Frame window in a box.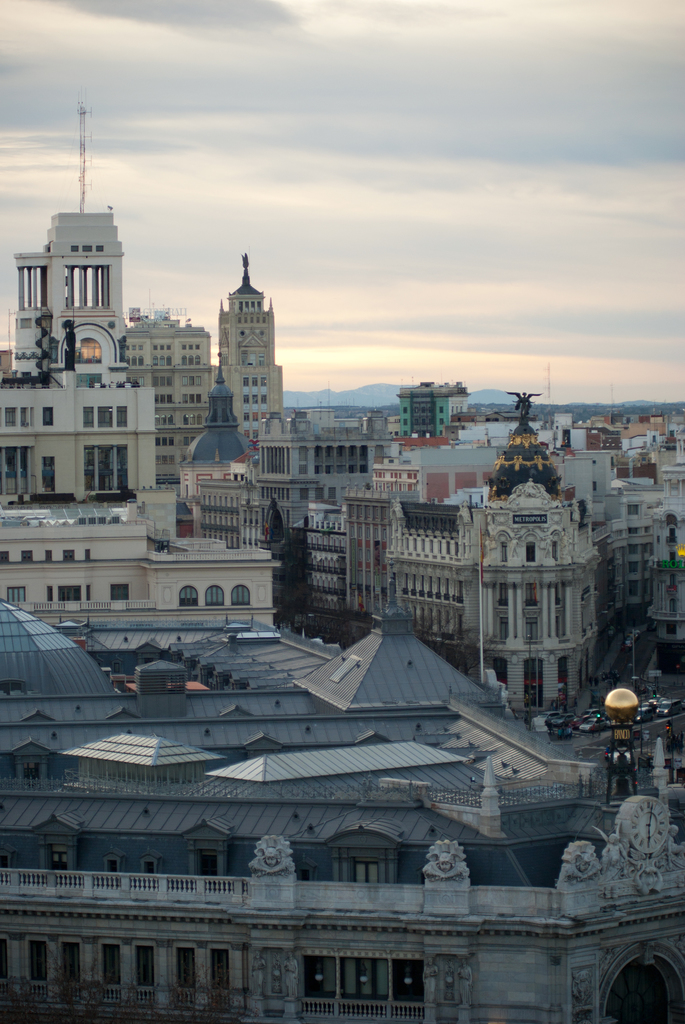
left=177, top=946, right=197, bottom=1004.
